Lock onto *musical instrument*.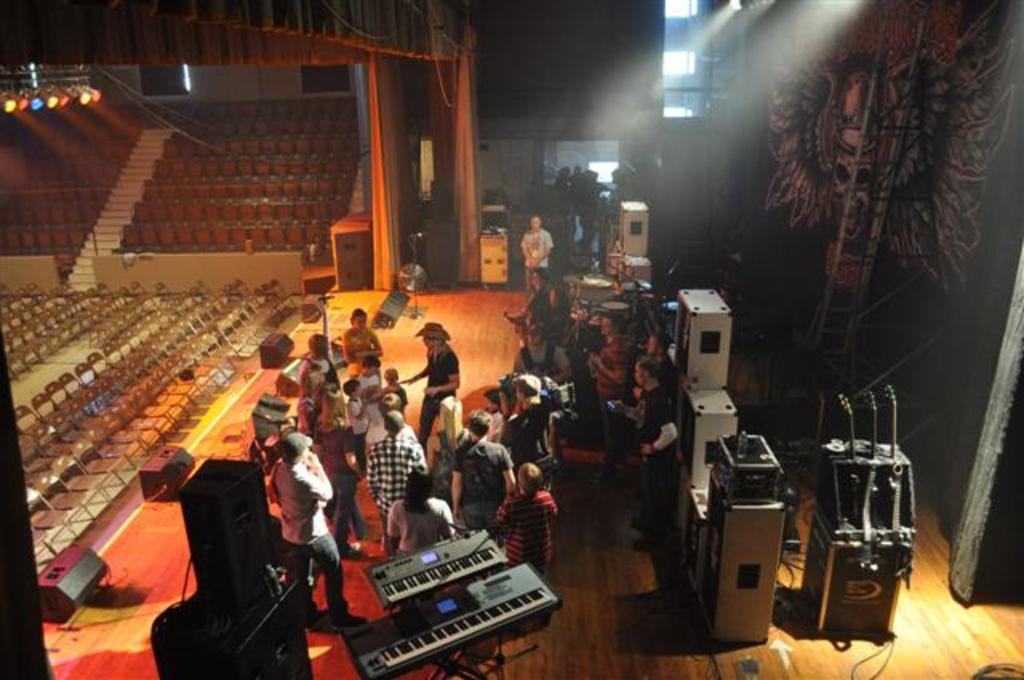
Locked: select_region(341, 557, 565, 678).
